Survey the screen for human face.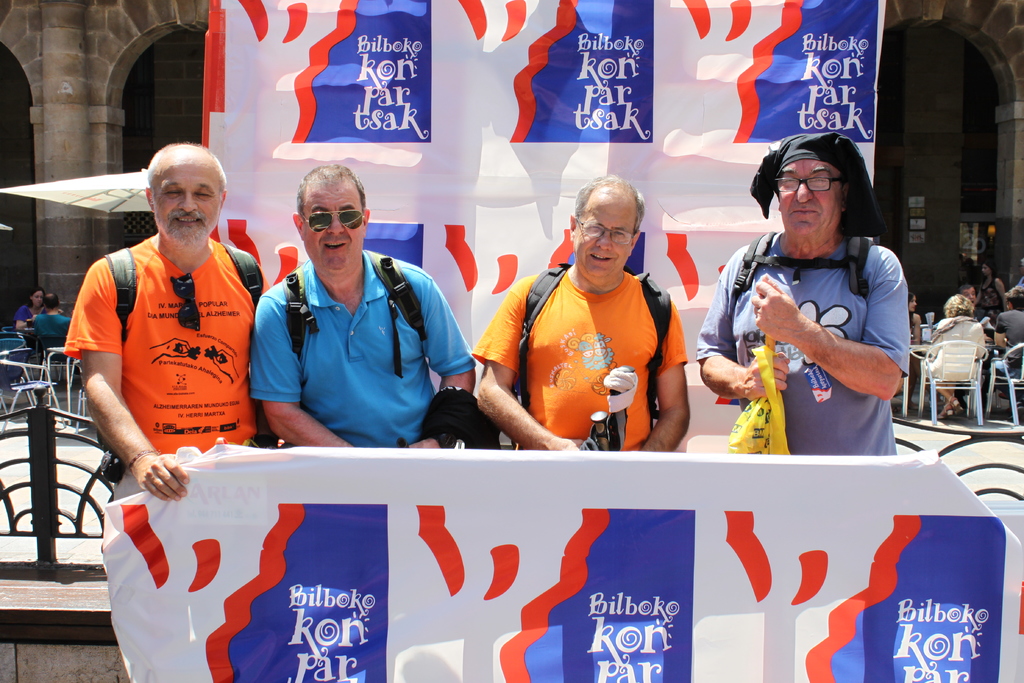
Survey found: l=906, t=294, r=917, b=311.
